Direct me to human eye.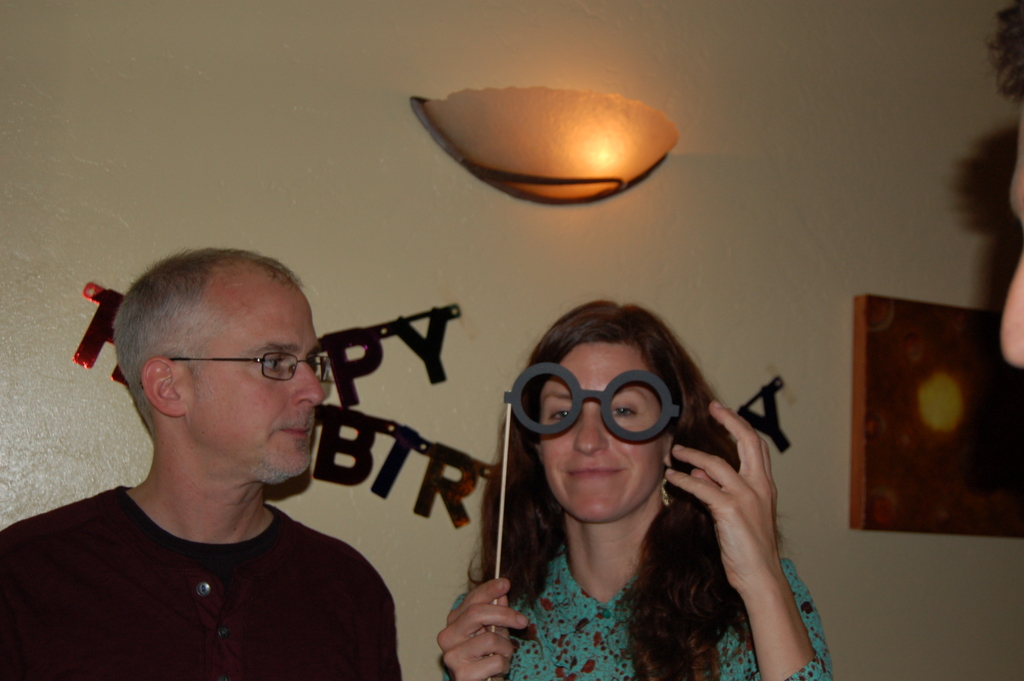
Direction: 547/403/572/420.
